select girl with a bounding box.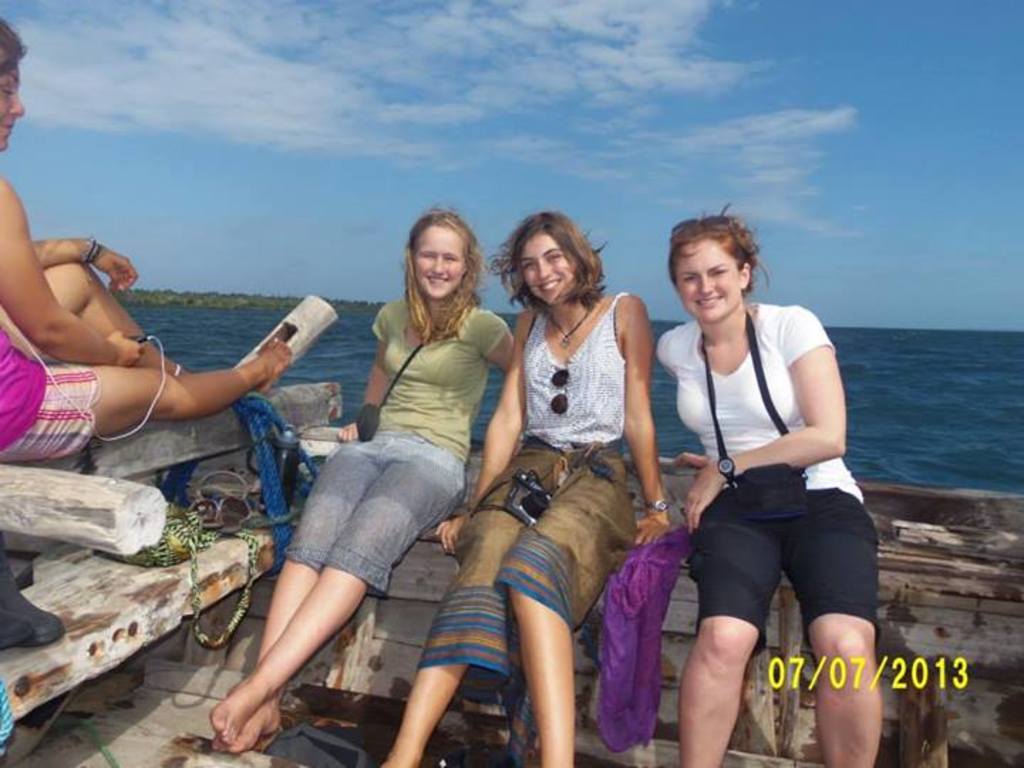
{"left": 651, "top": 202, "right": 885, "bottom": 767}.
